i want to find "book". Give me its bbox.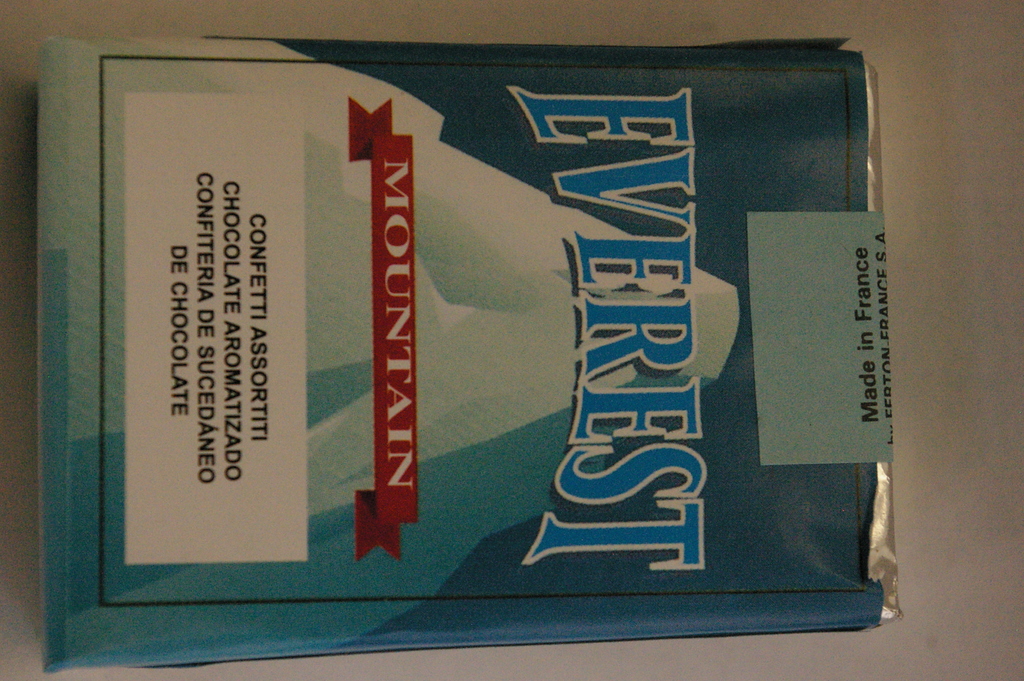
select_region(16, 30, 868, 656).
